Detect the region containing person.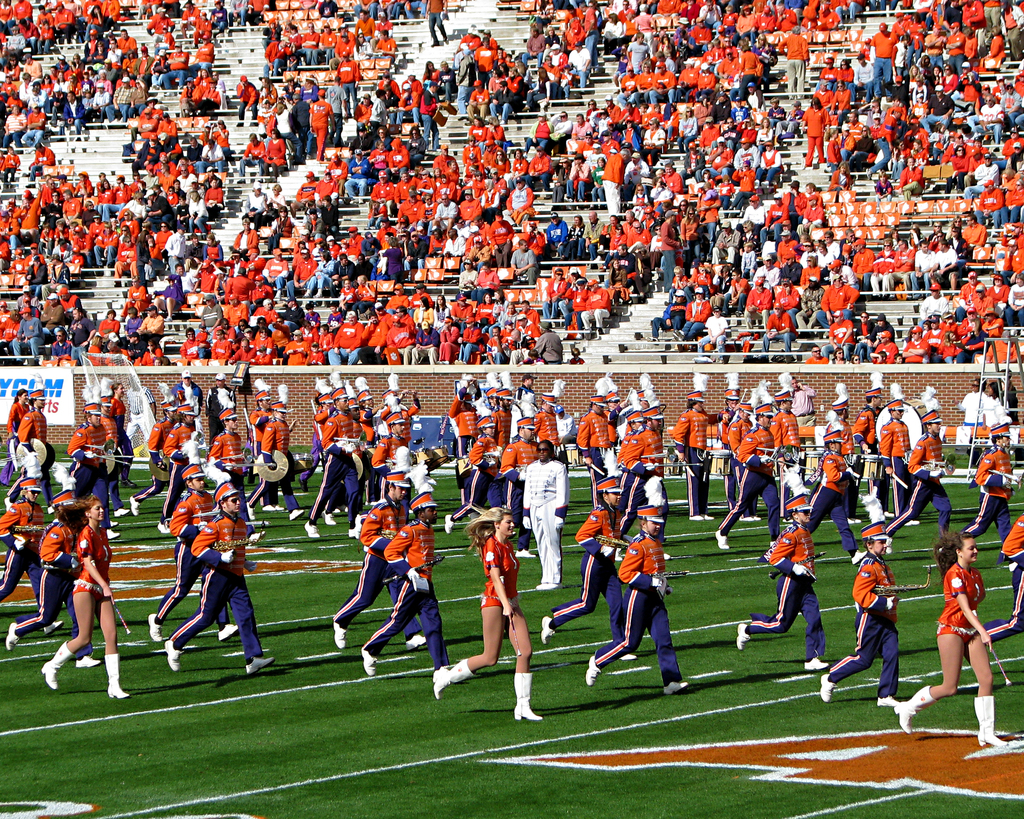
147,8,172,42.
